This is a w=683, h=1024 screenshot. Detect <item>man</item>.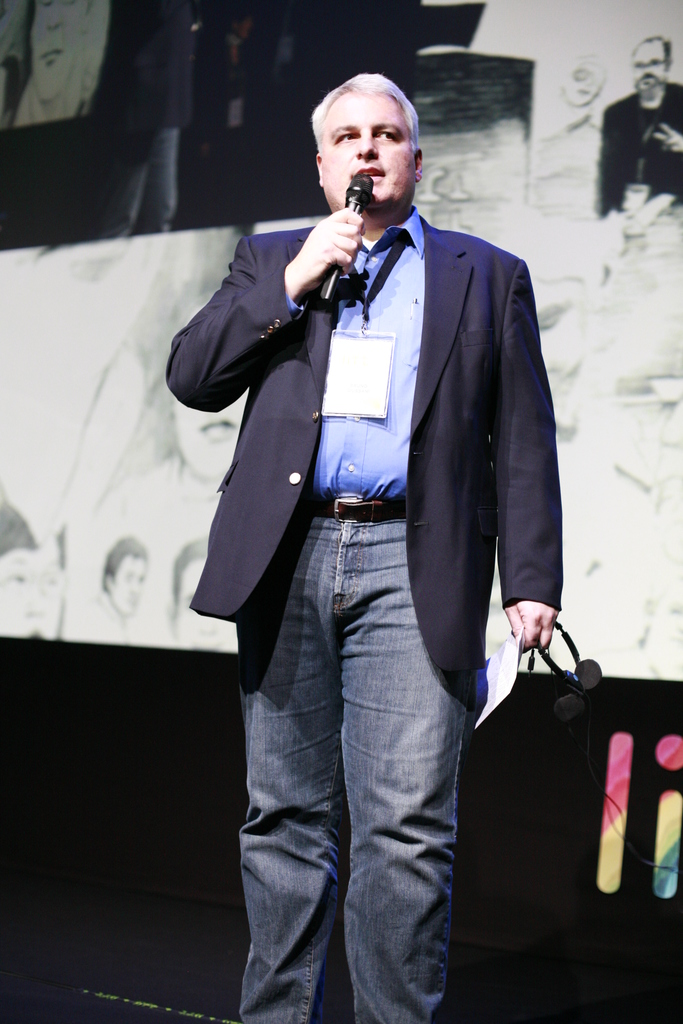
(left=79, top=533, right=152, bottom=641).
